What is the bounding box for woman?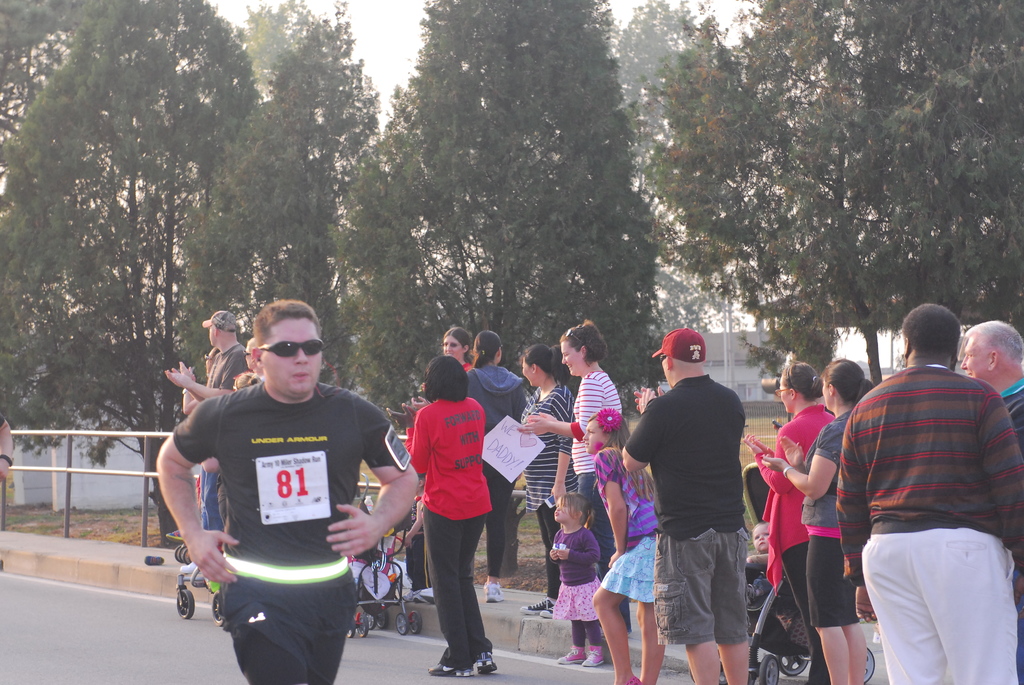
[x1=516, y1=343, x2=579, y2=615].
